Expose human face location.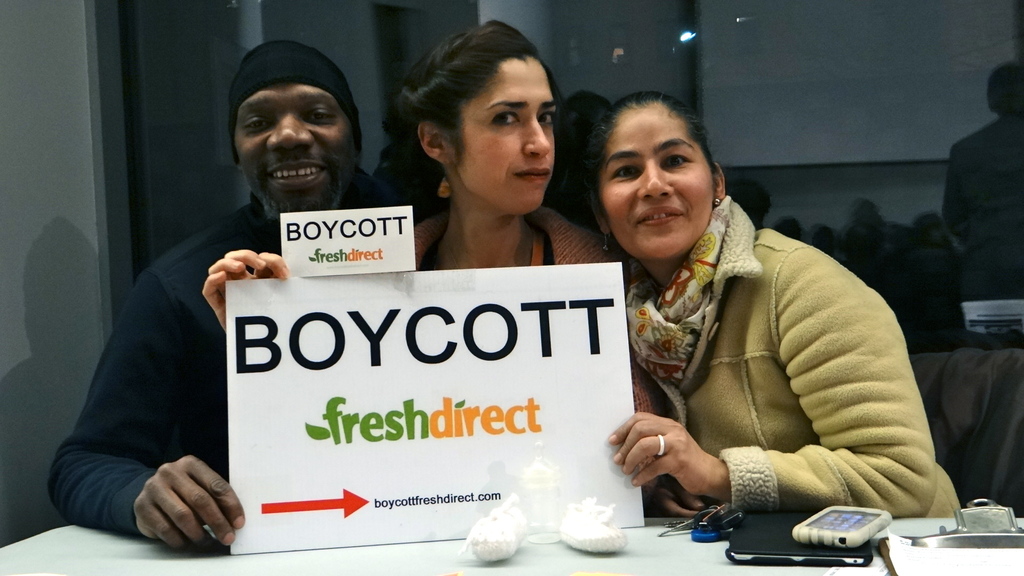
Exposed at BBox(232, 80, 356, 214).
